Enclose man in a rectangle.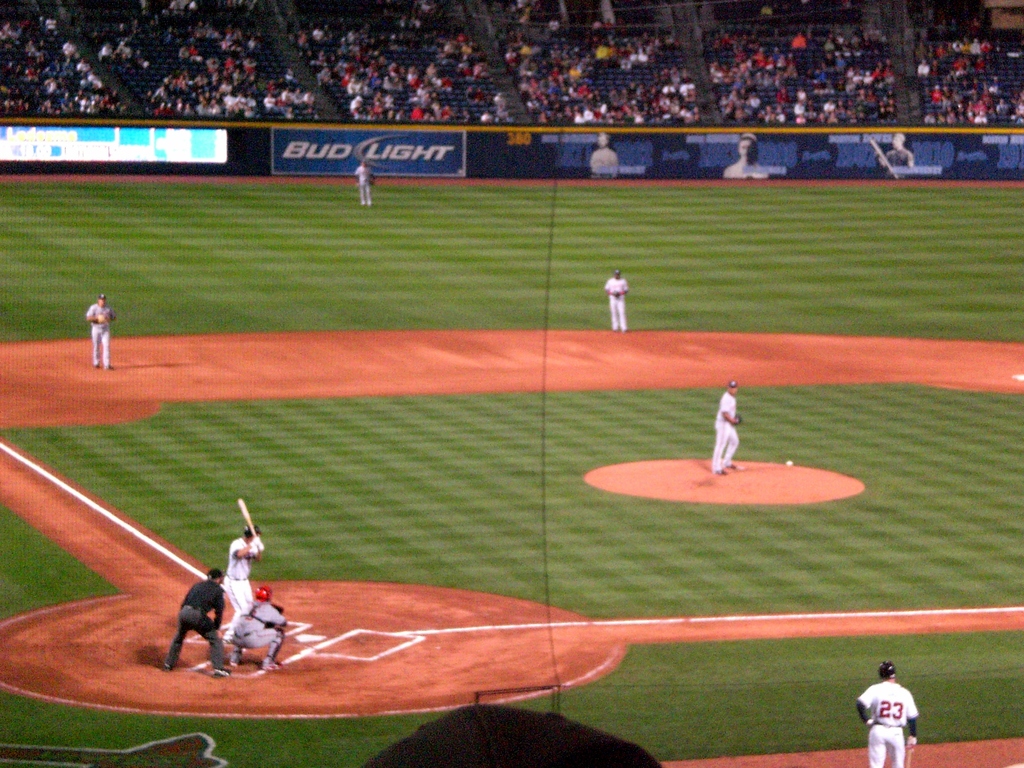
left=167, top=569, right=232, bottom=678.
